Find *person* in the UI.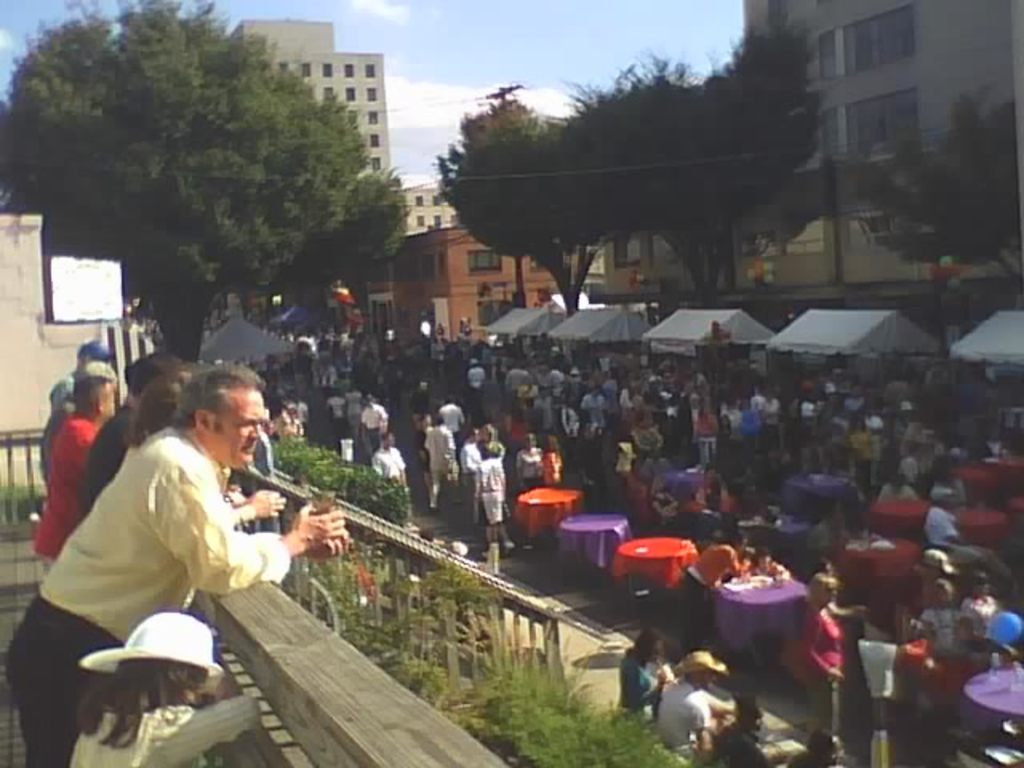
UI element at detection(923, 488, 1008, 587).
